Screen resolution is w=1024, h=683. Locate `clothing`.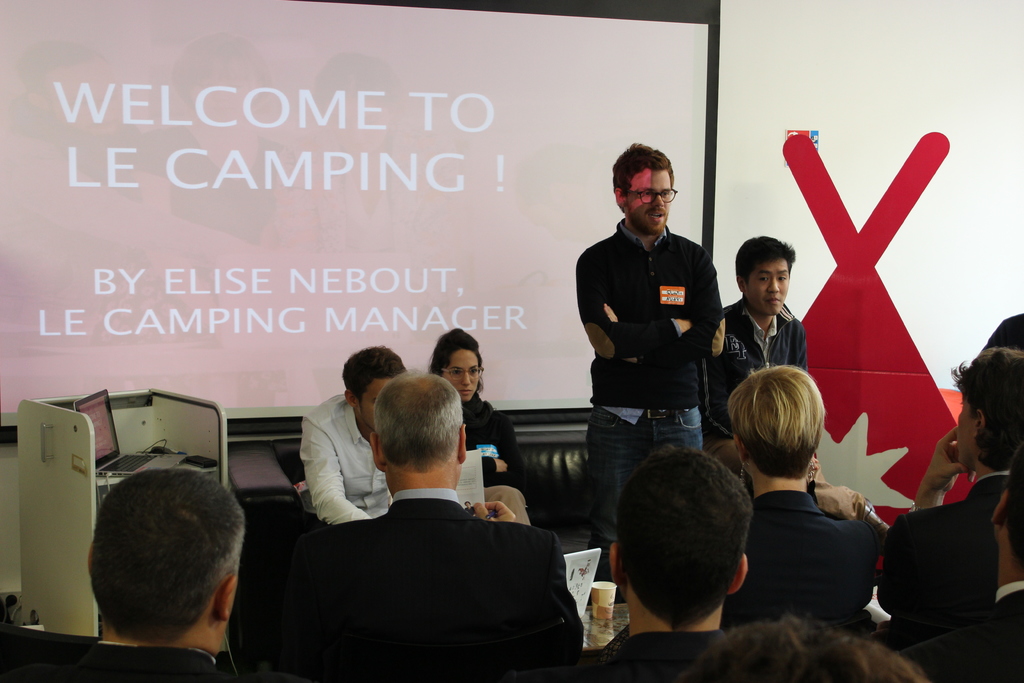
(left=573, top=214, right=728, bottom=544).
